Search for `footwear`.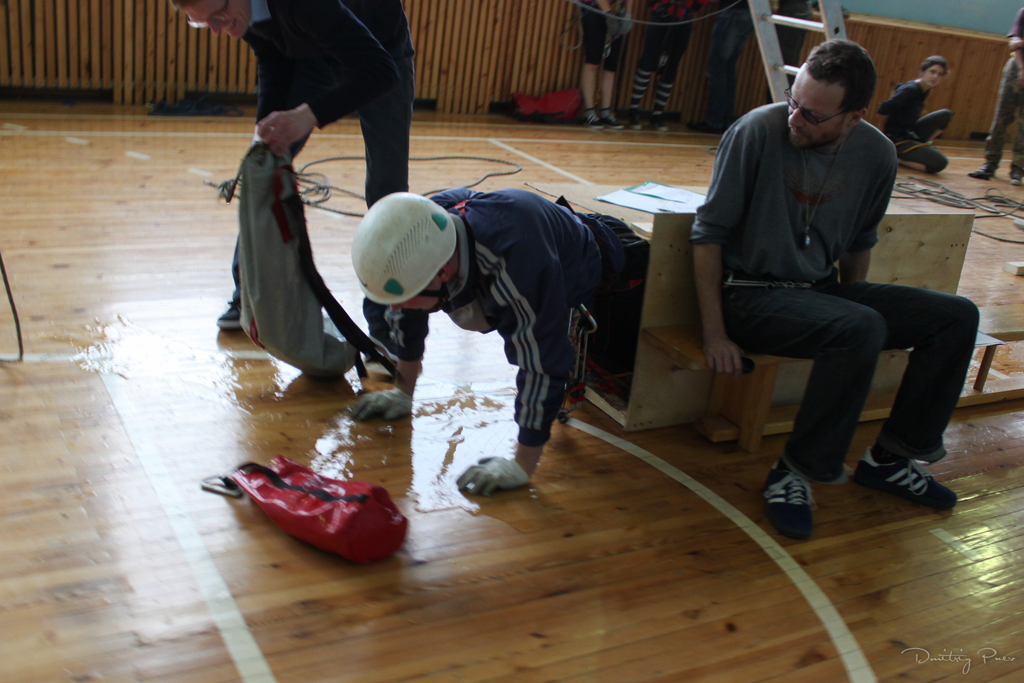
Found at bbox(215, 296, 240, 326).
